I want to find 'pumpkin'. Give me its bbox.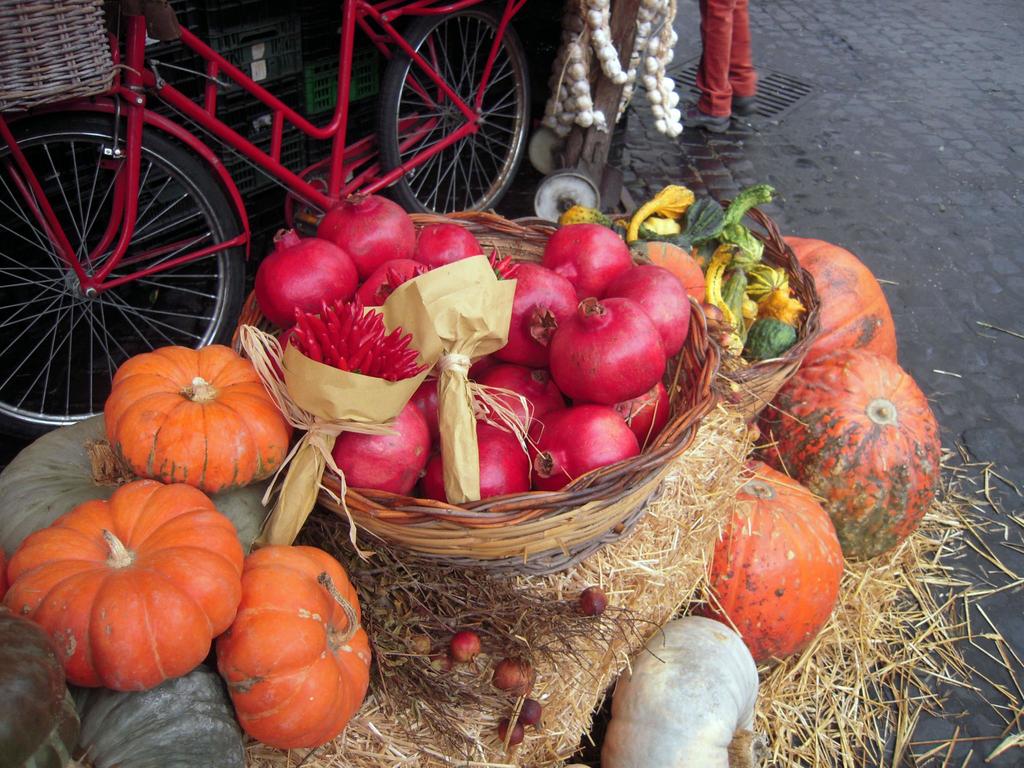
detection(0, 610, 92, 767).
